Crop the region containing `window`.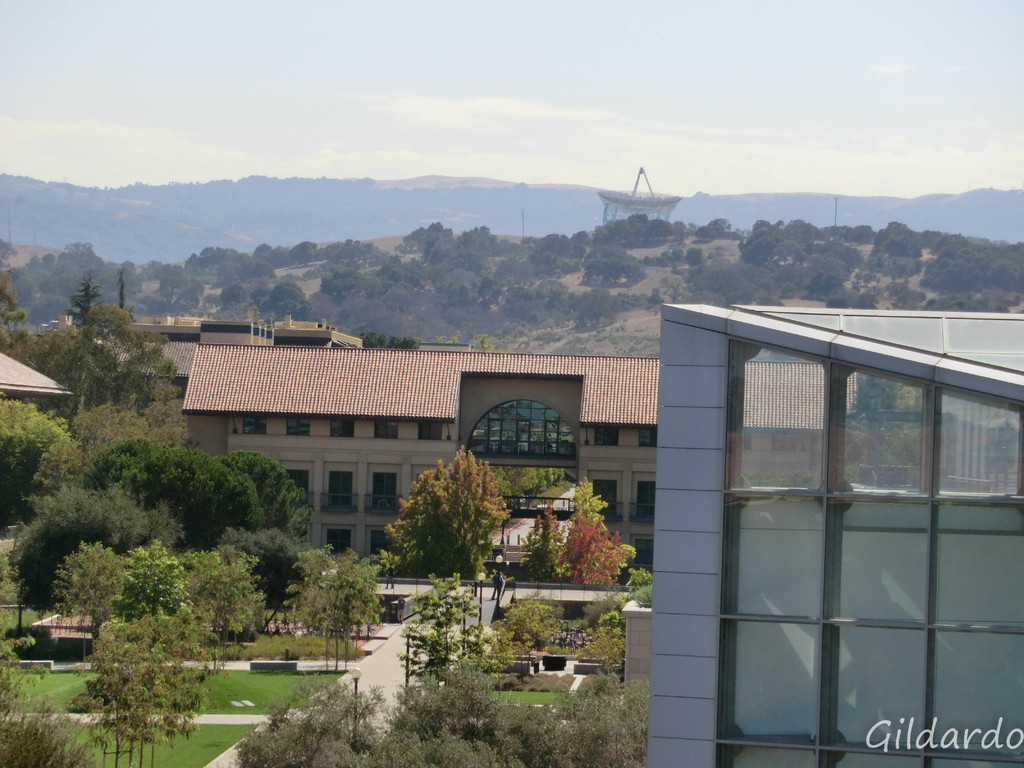
Crop region: pyautogui.locateOnScreen(594, 424, 621, 447).
